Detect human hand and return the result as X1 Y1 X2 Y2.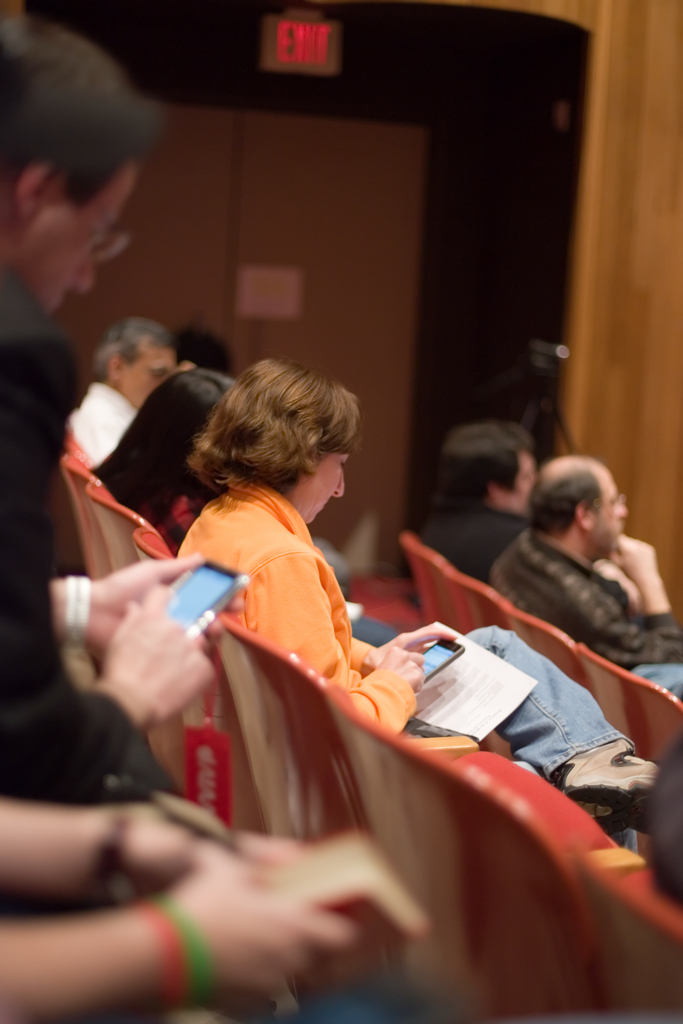
125 796 304 902.
